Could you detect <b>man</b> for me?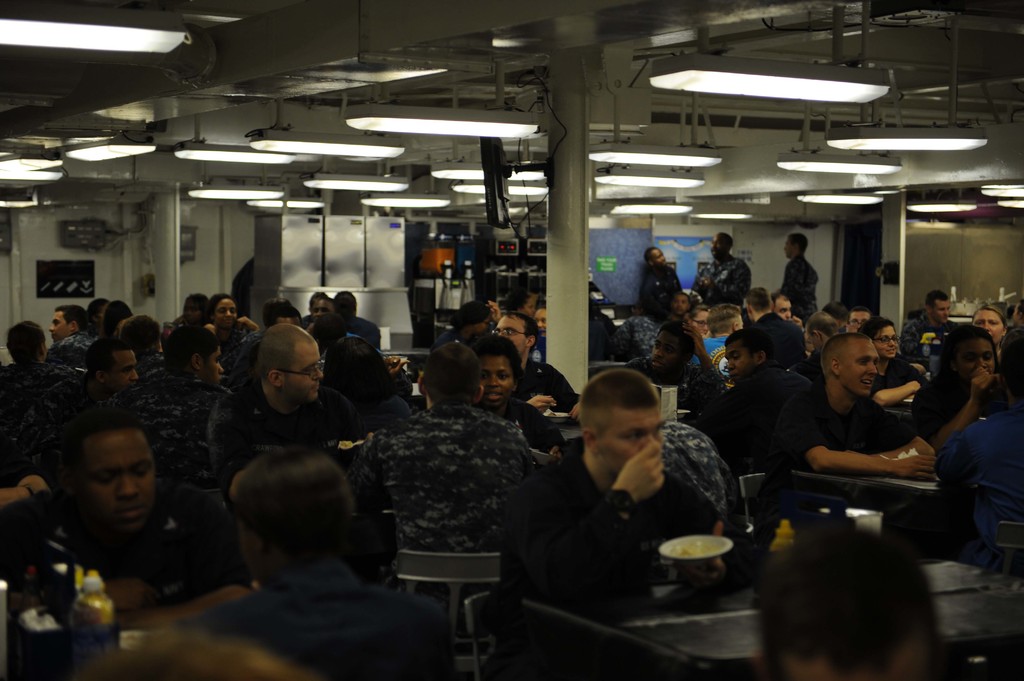
Detection result: {"left": 724, "top": 327, "right": 815, "bottom": 518}.
